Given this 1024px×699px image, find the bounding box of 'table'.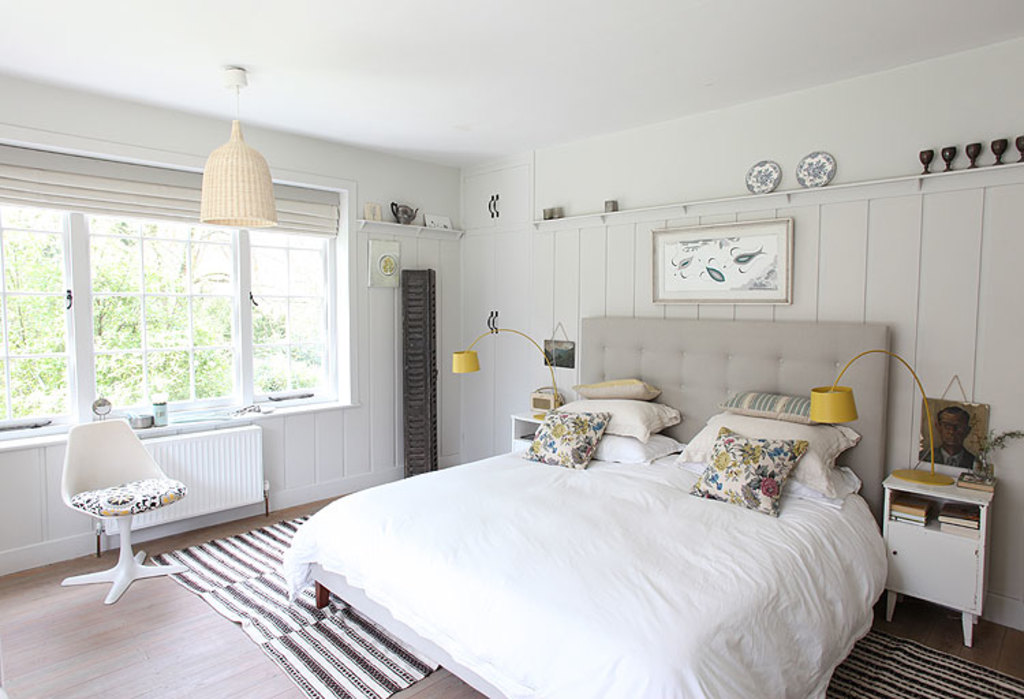
(left=874, top=459, right=1012, bottom=650).
